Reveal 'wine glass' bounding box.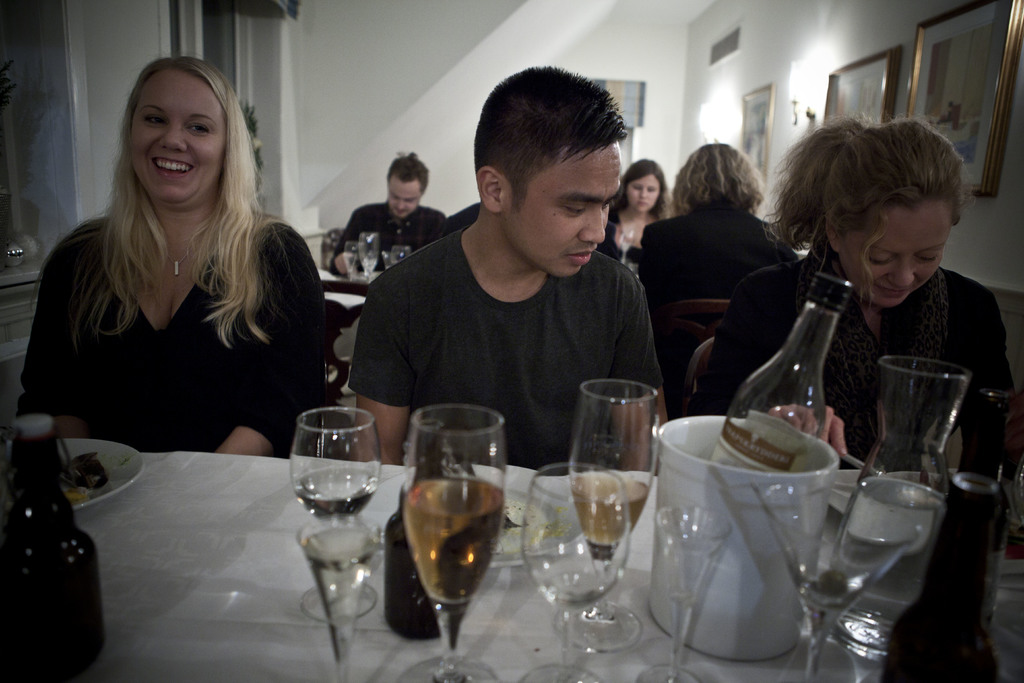
Revealed: 559:377:660:650.
